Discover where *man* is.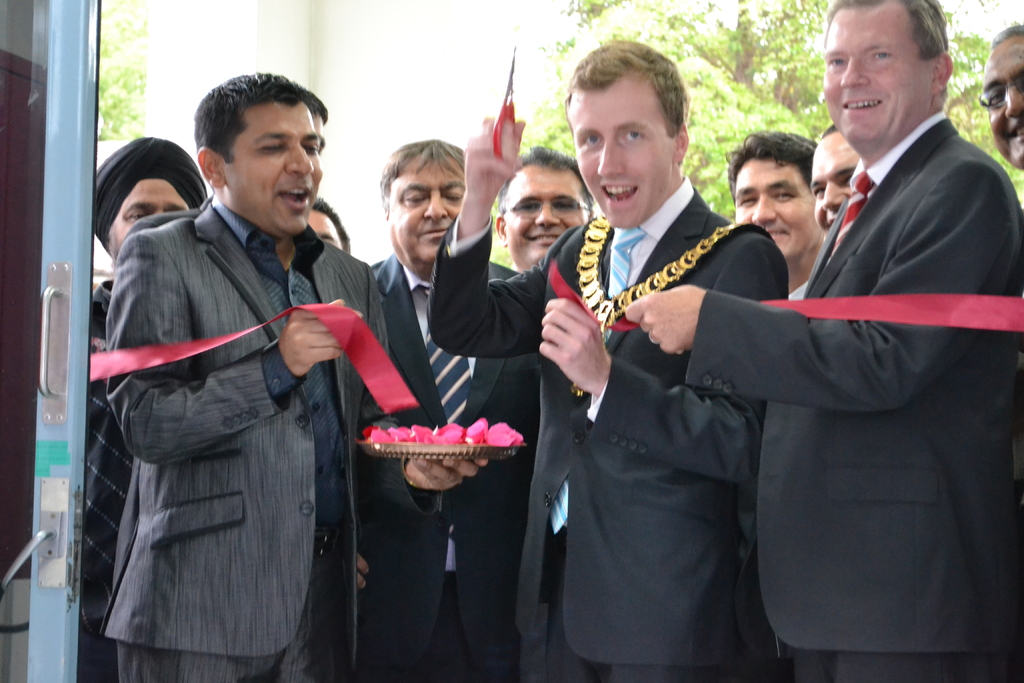
Discovered at box(979, 19, 1023, 169).
